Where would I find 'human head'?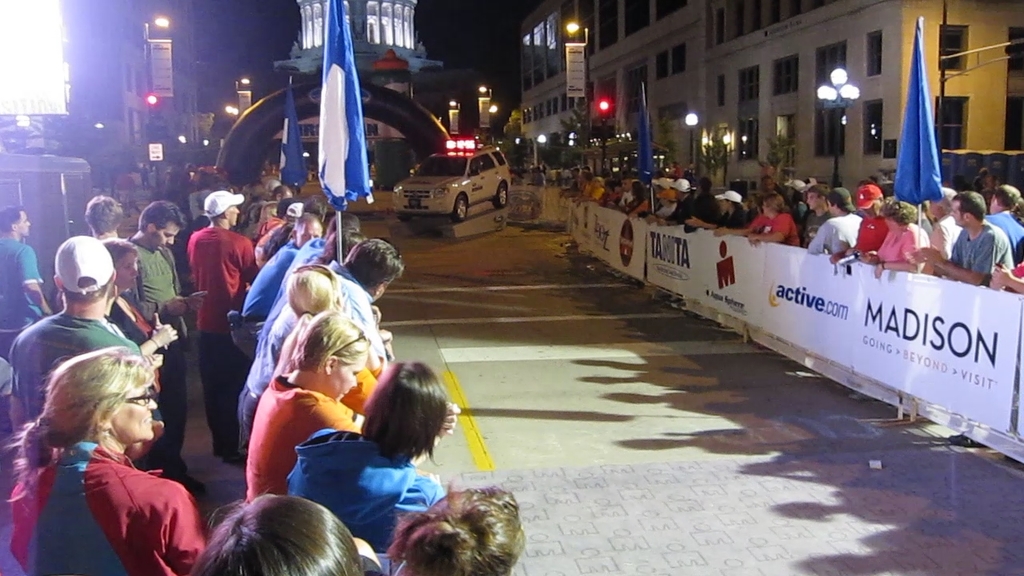
At [25, 345, 161, 471].
